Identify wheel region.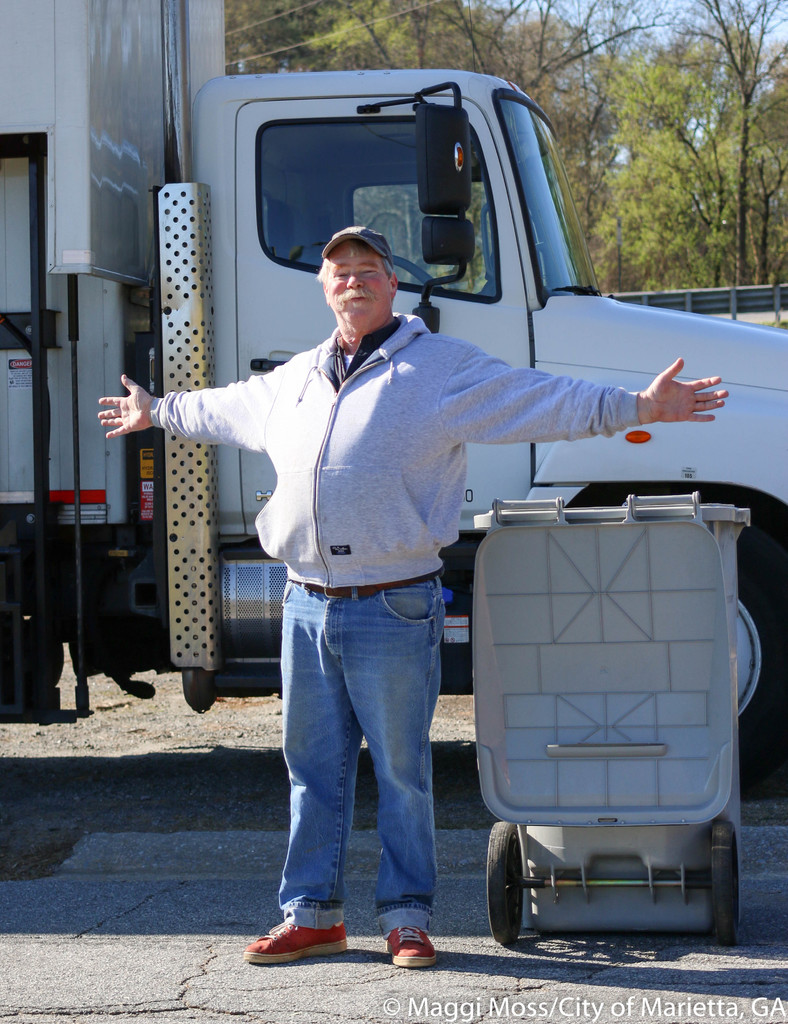
Region: crop(489, 822, 524, 947).
